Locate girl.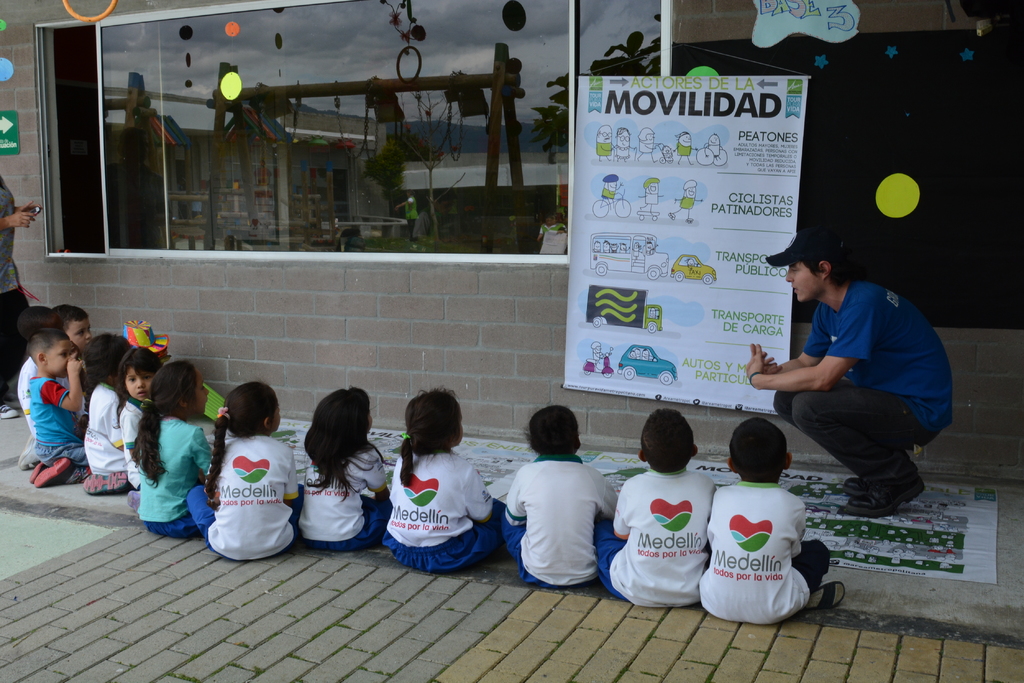
Bounding box: rect(132, 343, 159, 485).
